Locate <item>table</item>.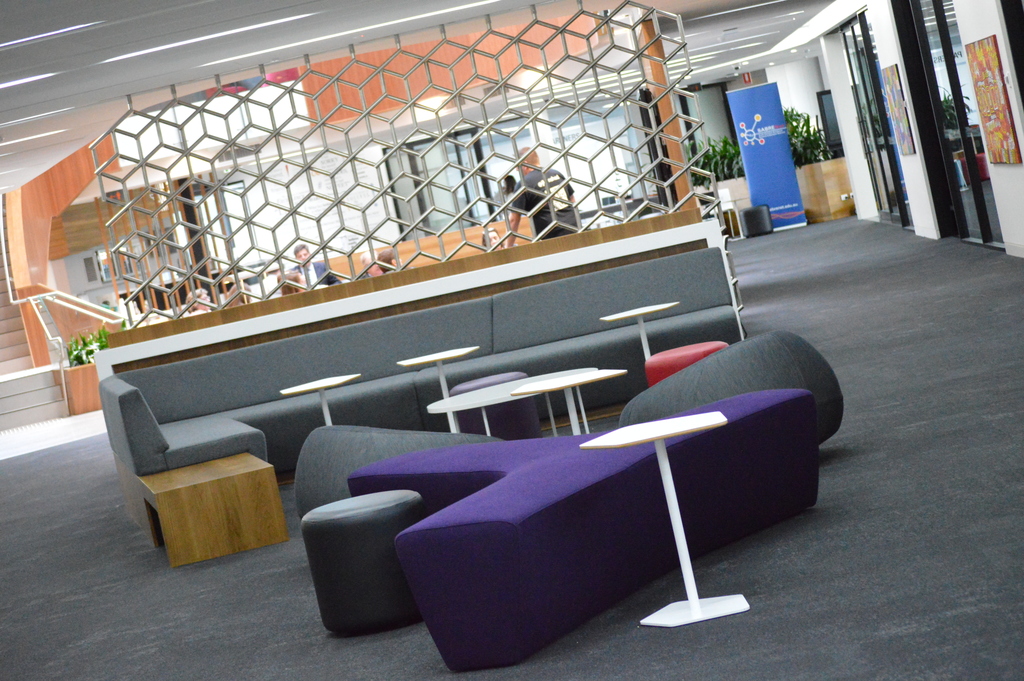
Bounding box: box(394, 347, 479, 432).
